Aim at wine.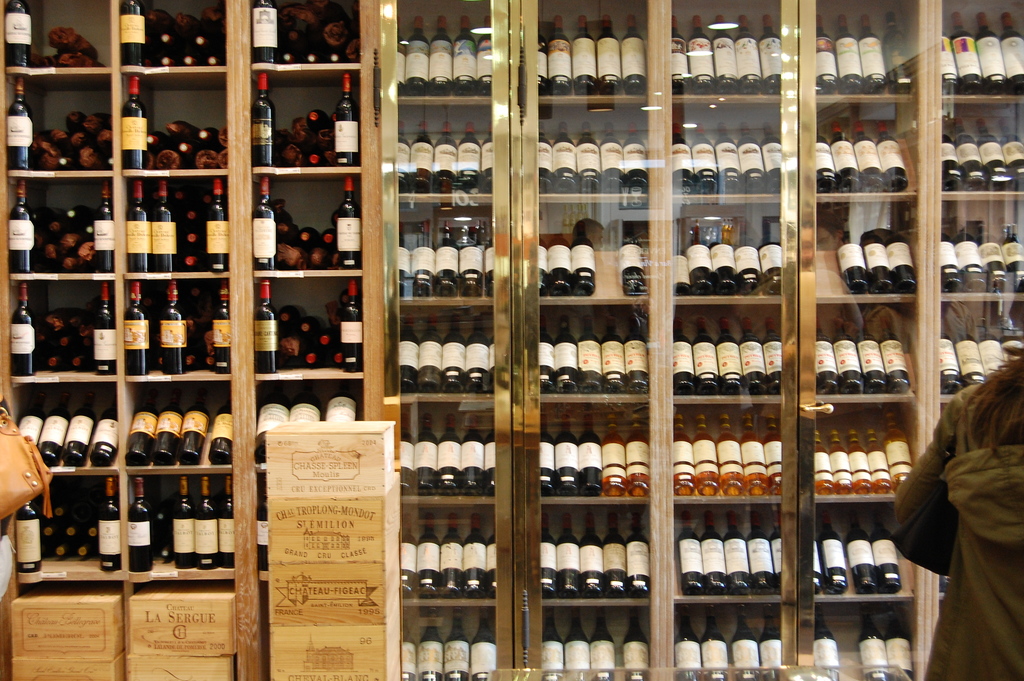
Aimed at {"left": 485, "top": 516, "right": 499, "bottom": 600}.
